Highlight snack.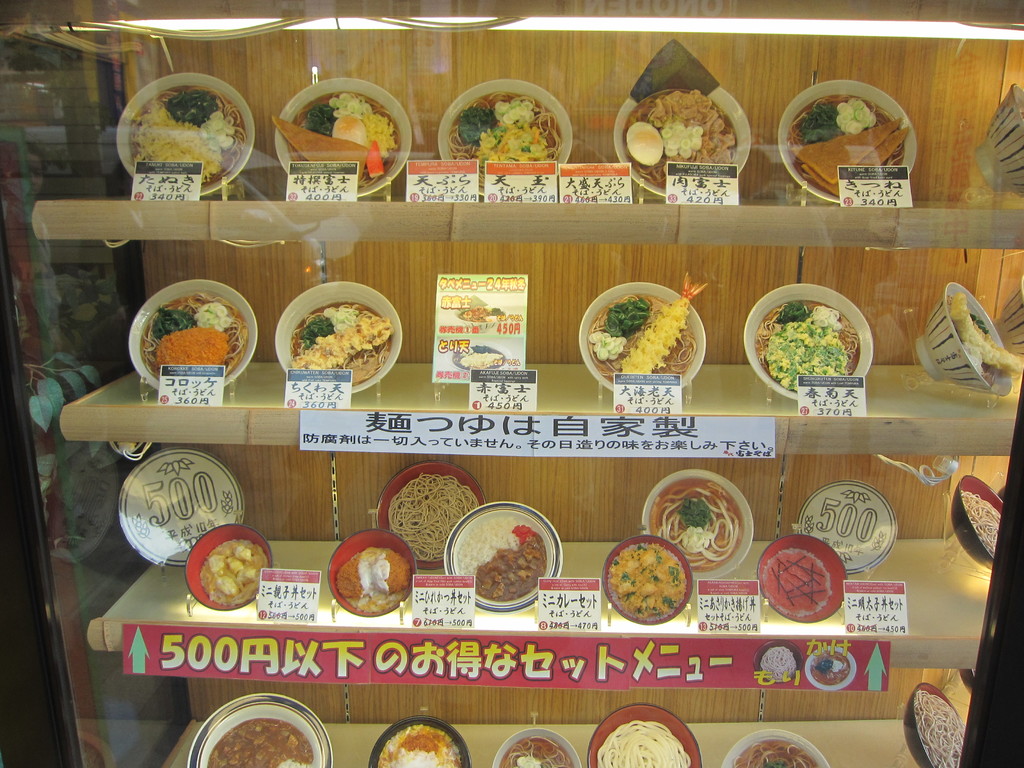
Highlighted region: [x1=762, y1=544, x2=841, y2=625].
